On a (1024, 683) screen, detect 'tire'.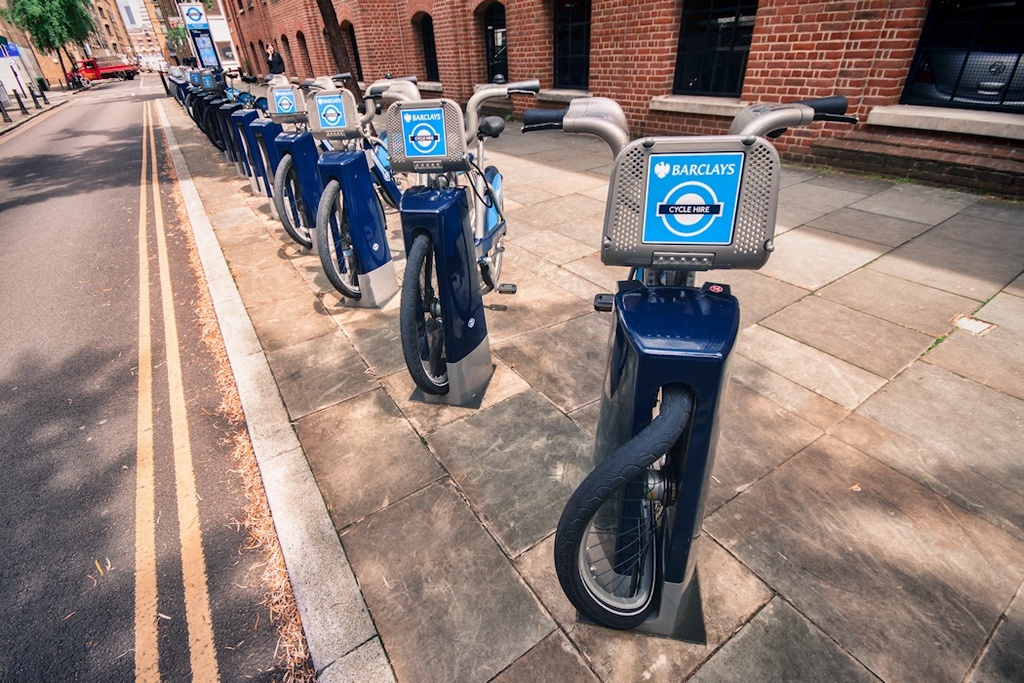
(574,332,714,650).
